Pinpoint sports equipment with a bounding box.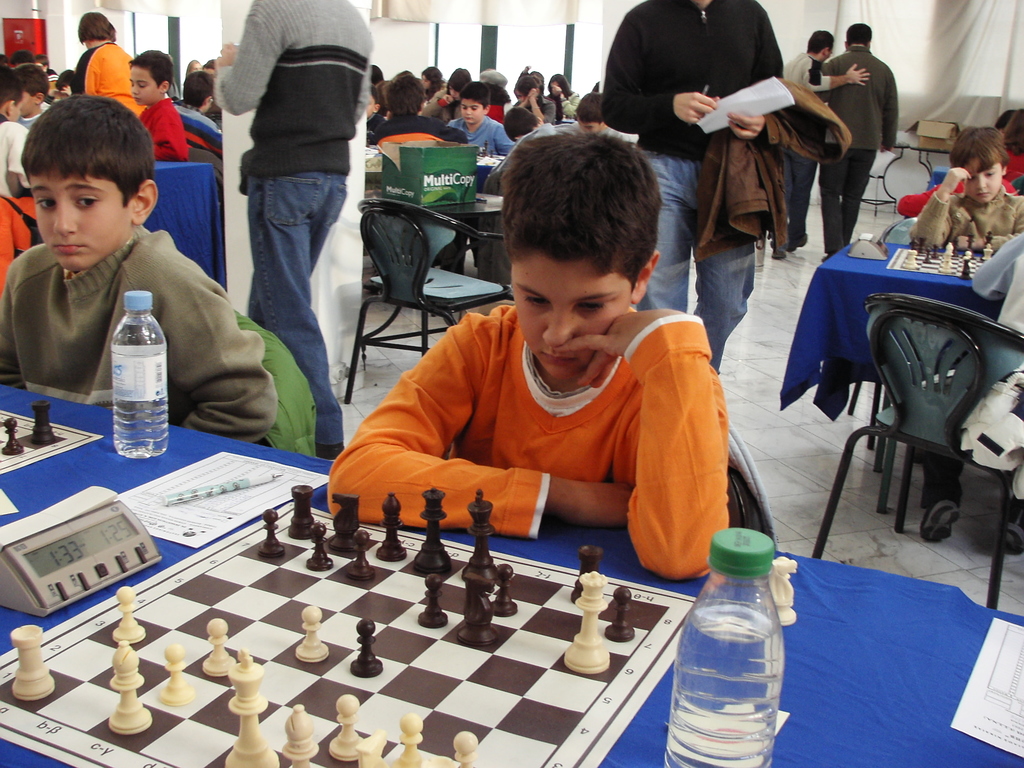
{"x1": 112, "y1": 586, "x2": 149, "y2": 645}.
